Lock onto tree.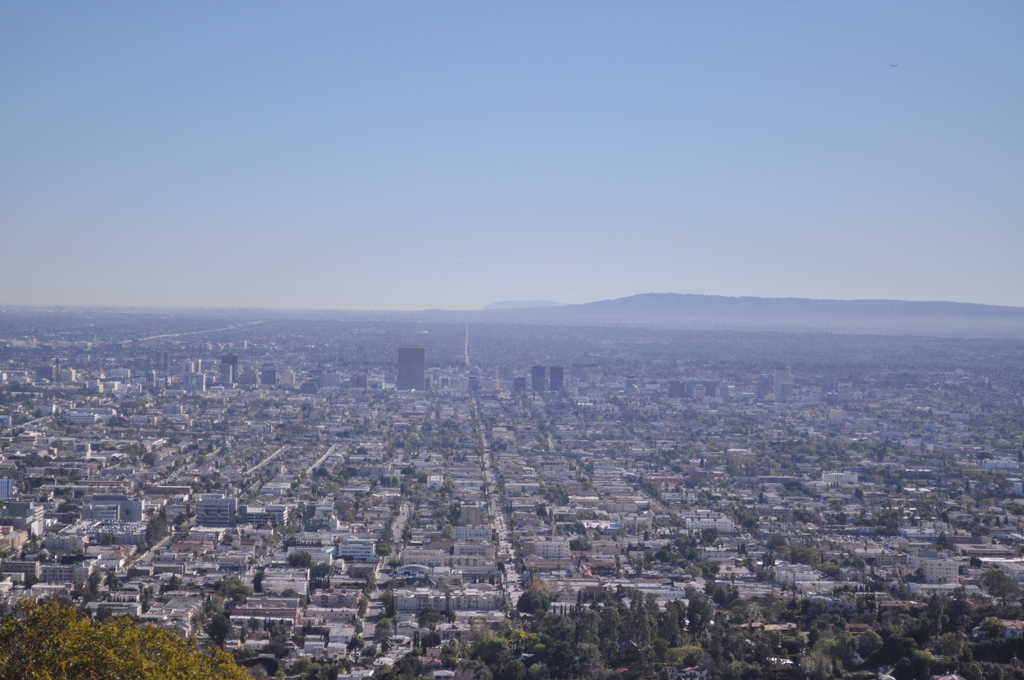
Locked: [211, 420, 230, 433].
